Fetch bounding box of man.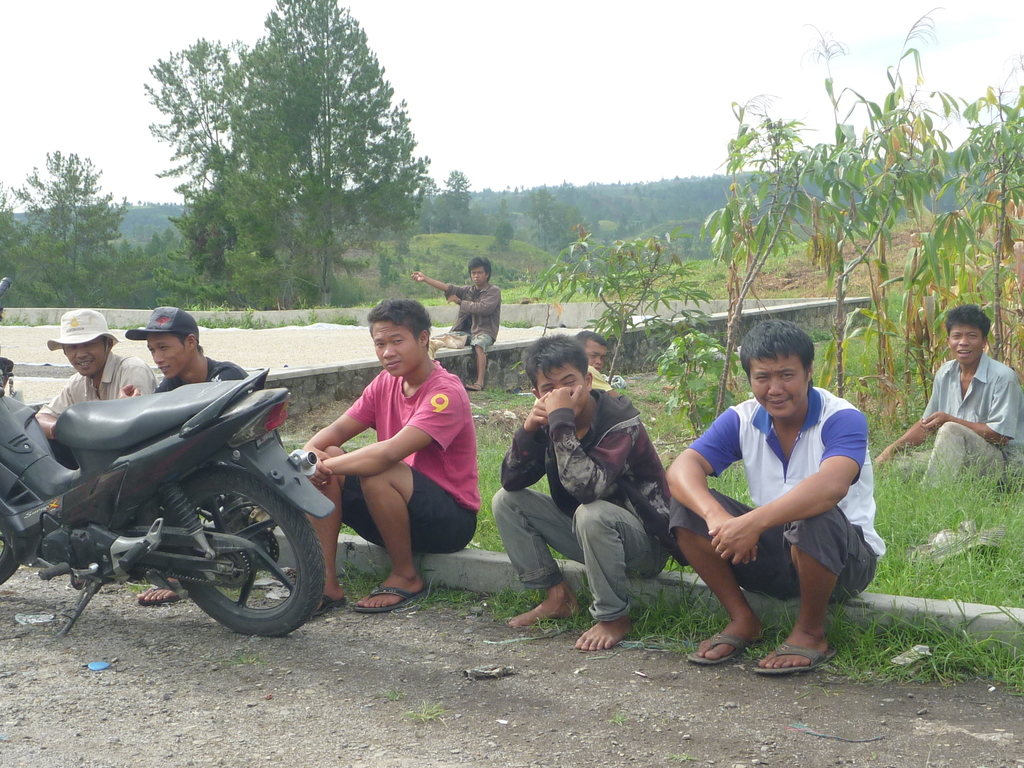
Bbox: select_region(668, 317, 891, 680).
